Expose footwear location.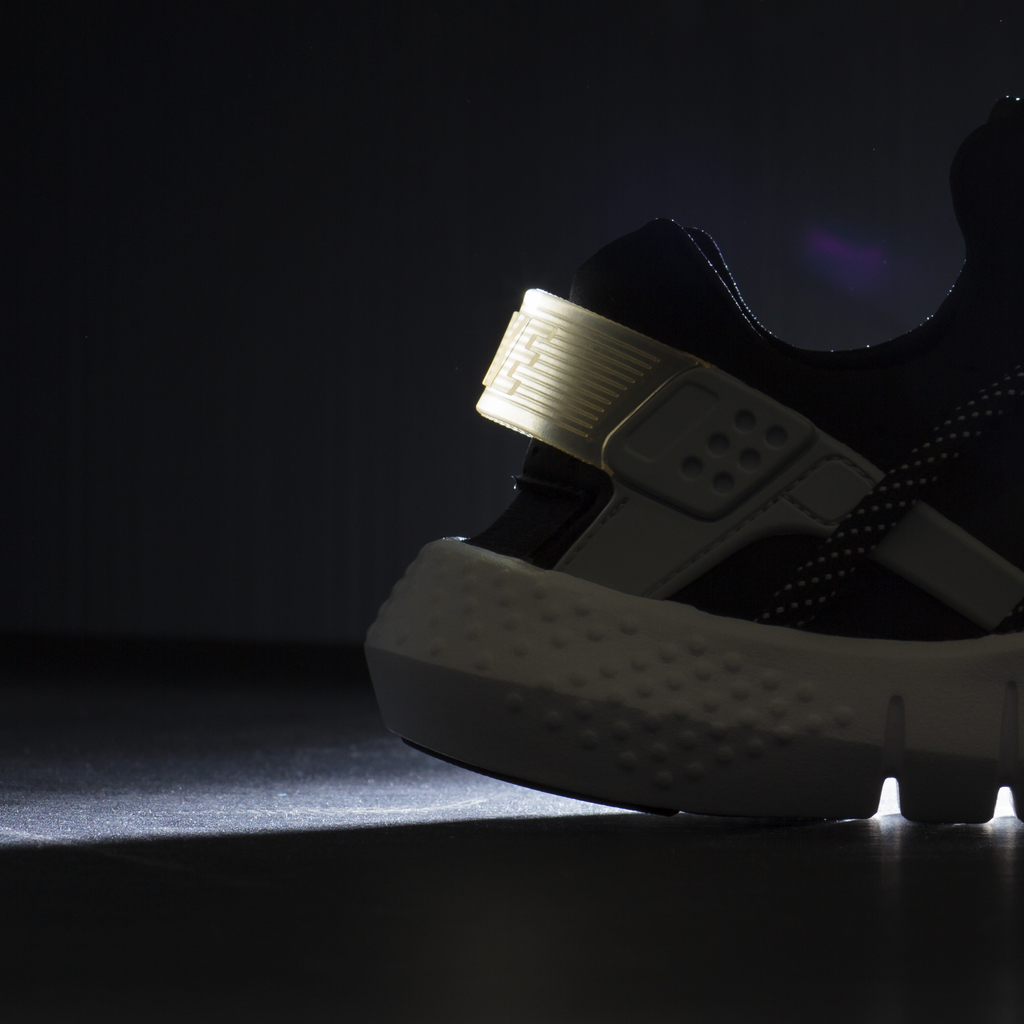
Exposed at left=364, top=96, right=1023, bottom=826.
